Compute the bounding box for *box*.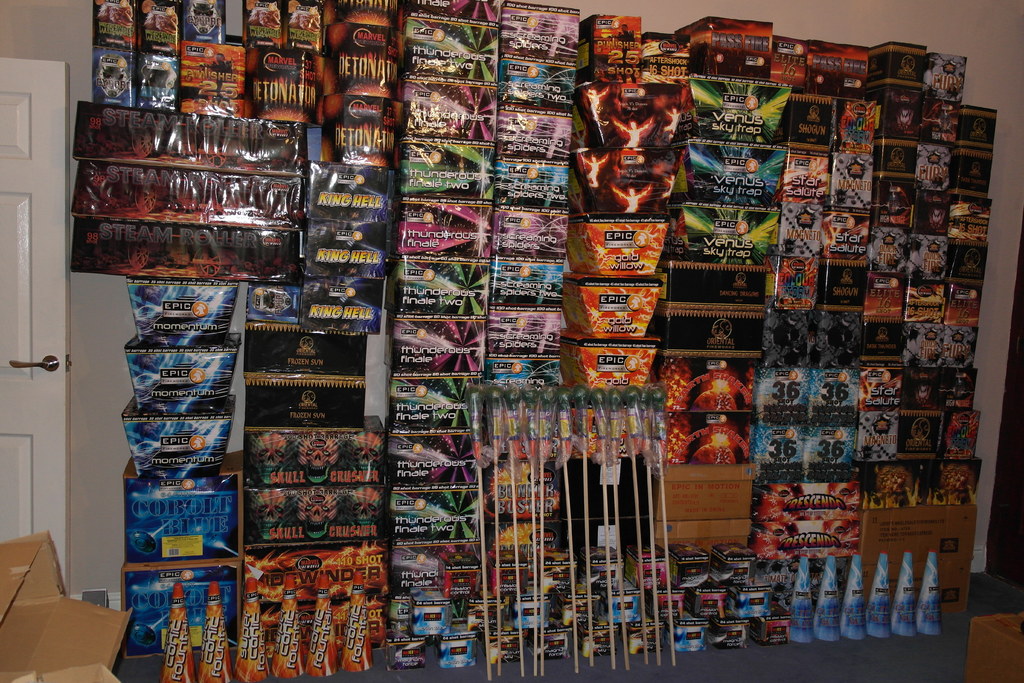
pyautogui.locateOnScreen(680, 17, 774, 78).
